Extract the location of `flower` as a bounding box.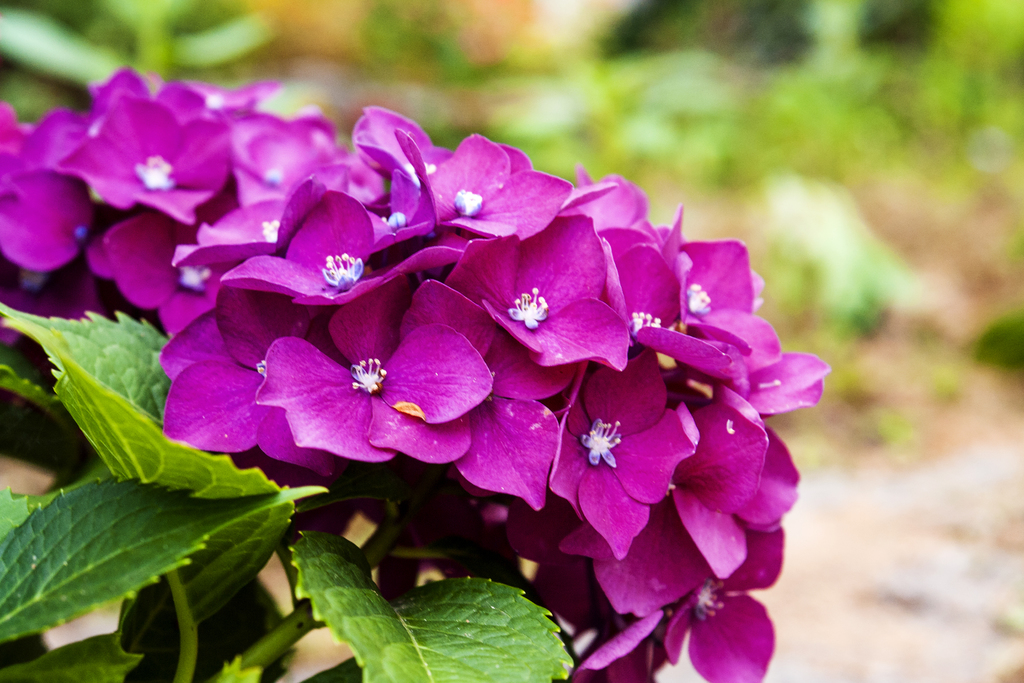
BBox(0, 63, 828, 682).
